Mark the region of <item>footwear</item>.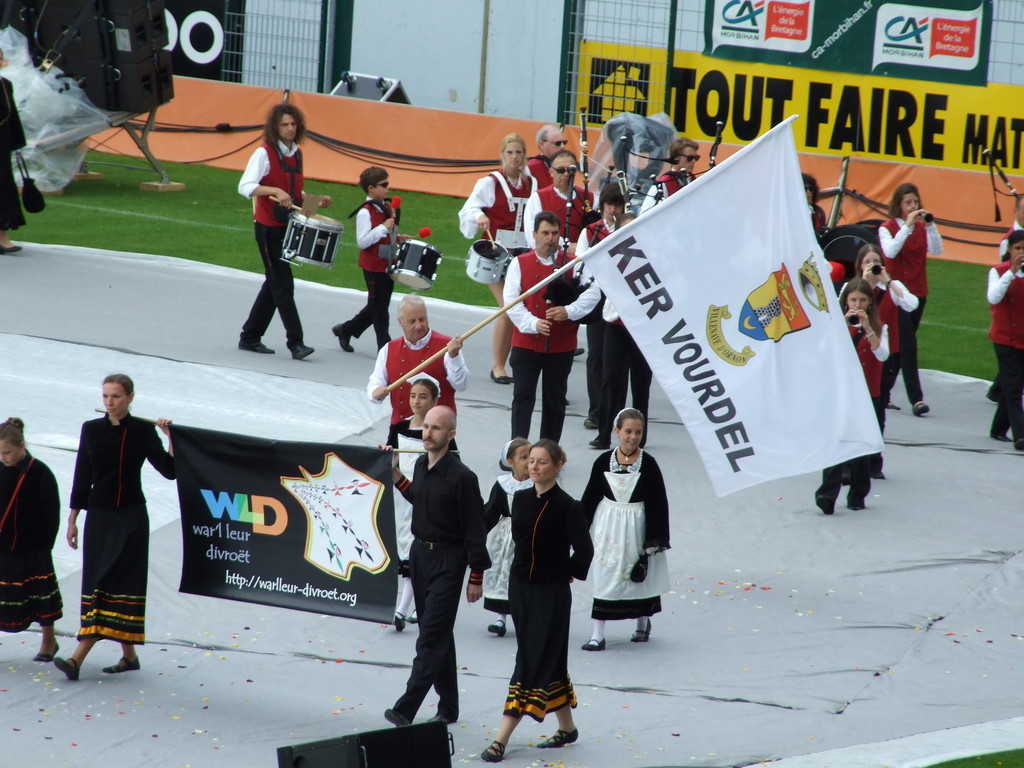
Region: x1=54, y1=653, x2=86, y2=684.
